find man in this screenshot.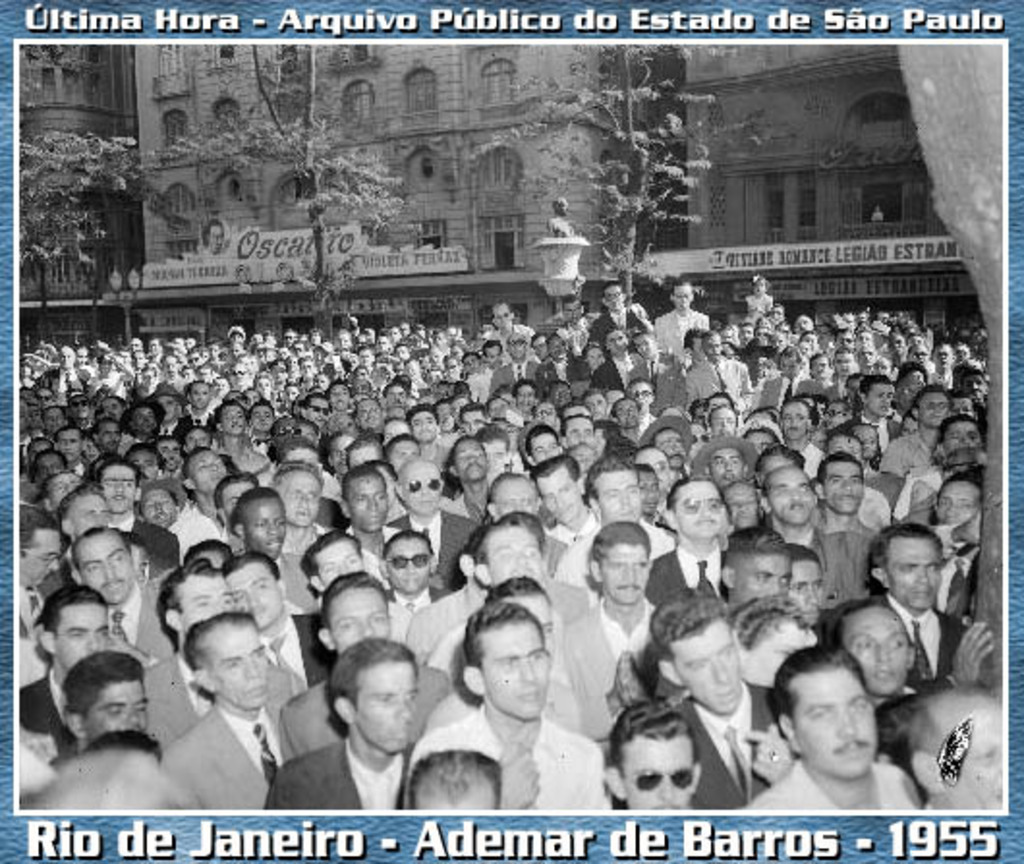
The bounding box for man is left=647, top=580, right=794, bottom=806.
